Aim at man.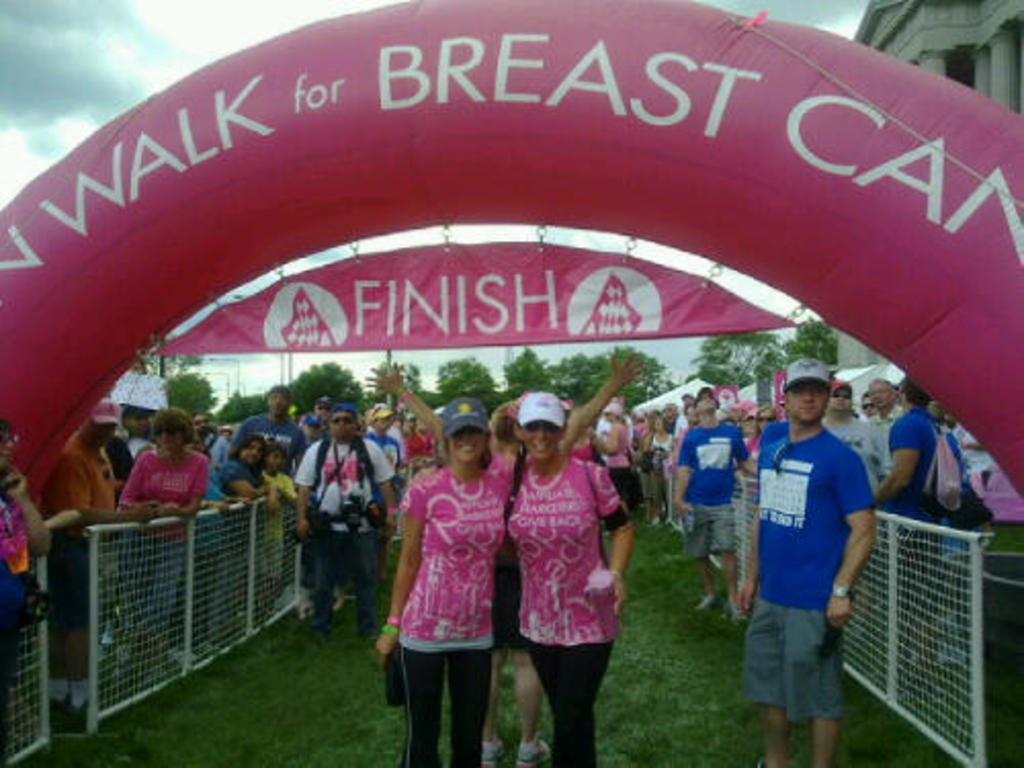
Aimed at [670, 387, 760, 623].
